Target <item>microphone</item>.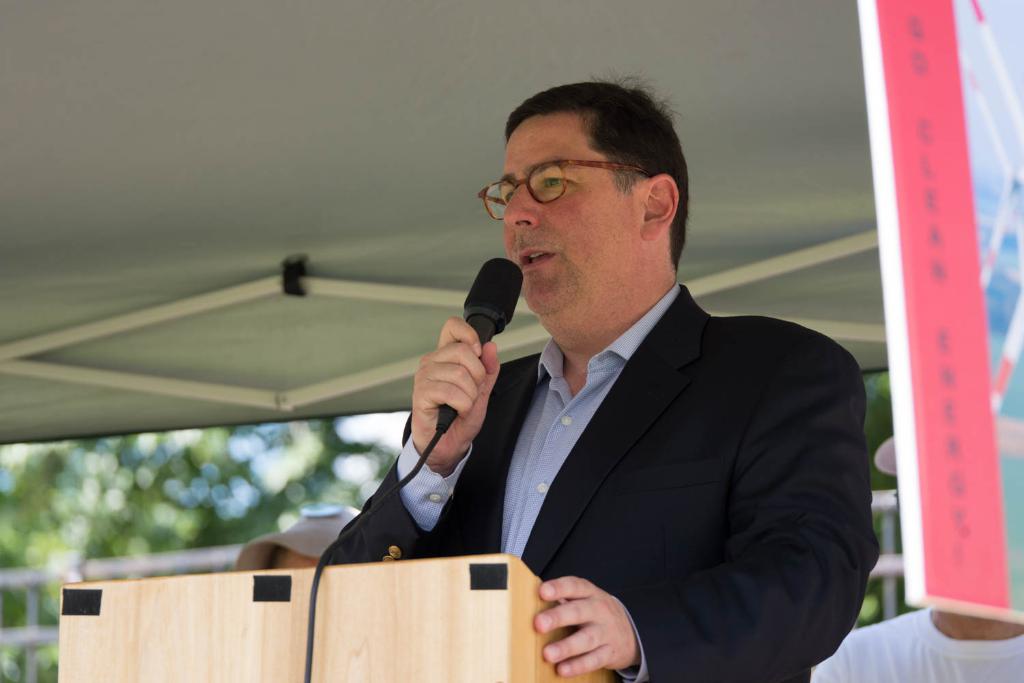
Target region: x1=429 y1=249 x2=526 y2=444.
